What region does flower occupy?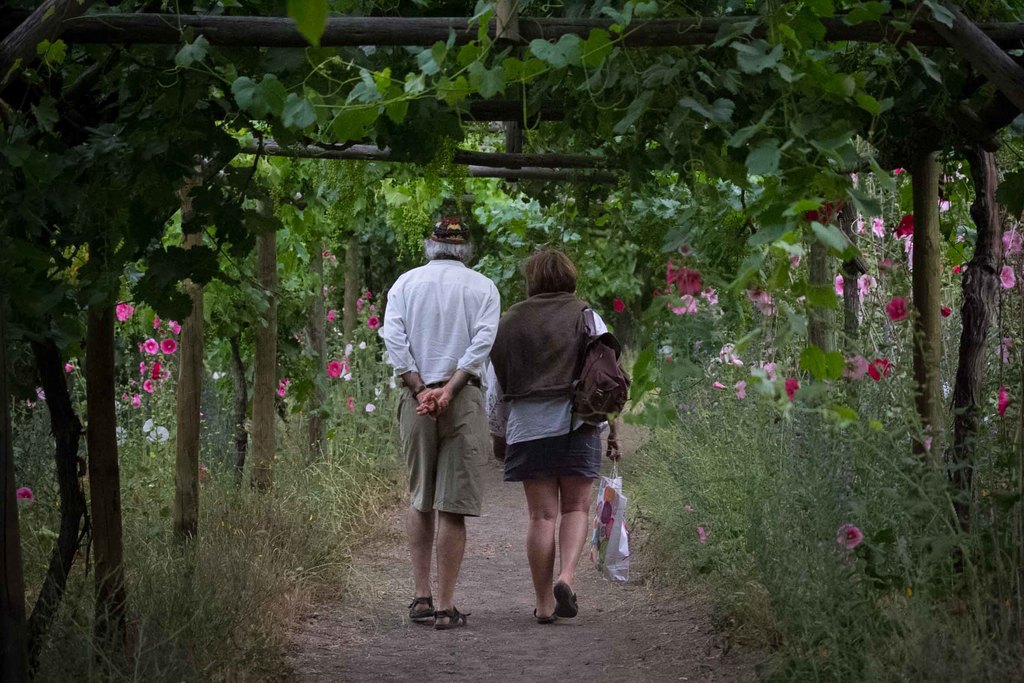
bbox=[835, 272, 845, 297].
